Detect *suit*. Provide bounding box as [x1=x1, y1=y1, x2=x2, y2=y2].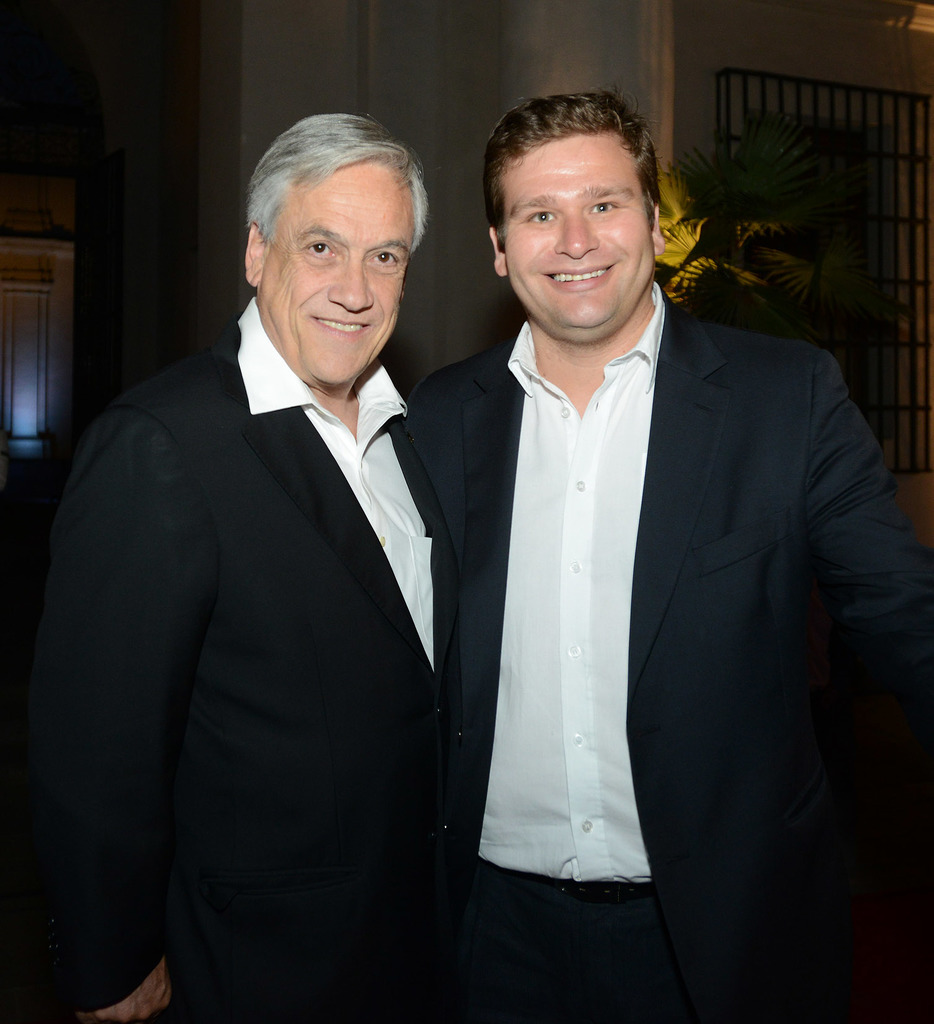
[x1=56, y1=130, x2=503, y2=1014].
